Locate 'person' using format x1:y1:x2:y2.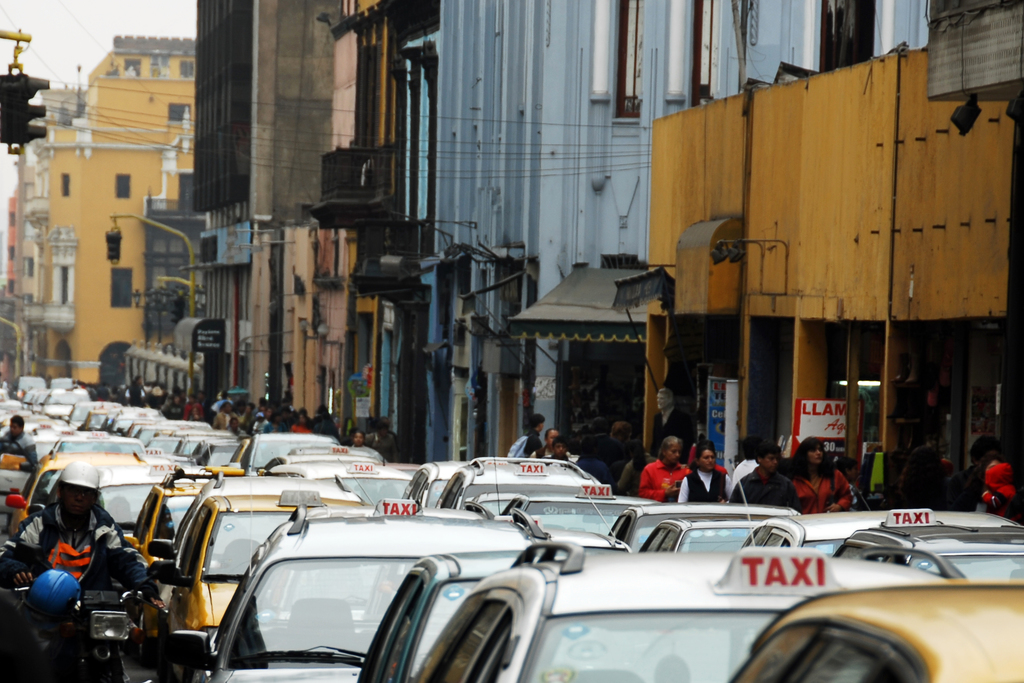
0:566:125:682.
